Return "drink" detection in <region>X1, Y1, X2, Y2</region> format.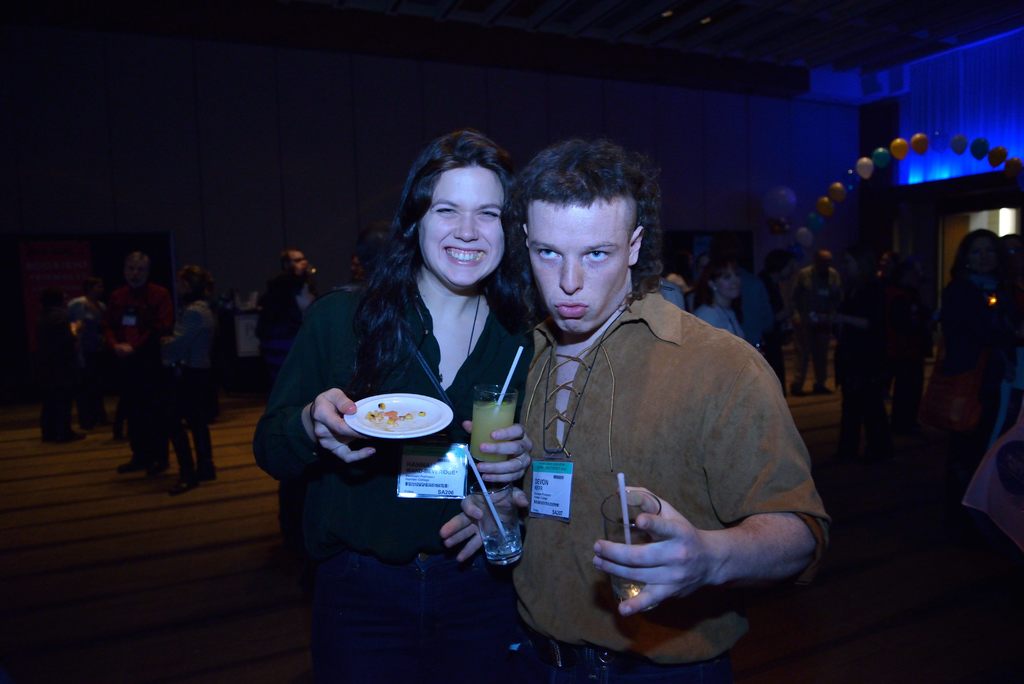
<region>467, 400, 515, 464</region>.
